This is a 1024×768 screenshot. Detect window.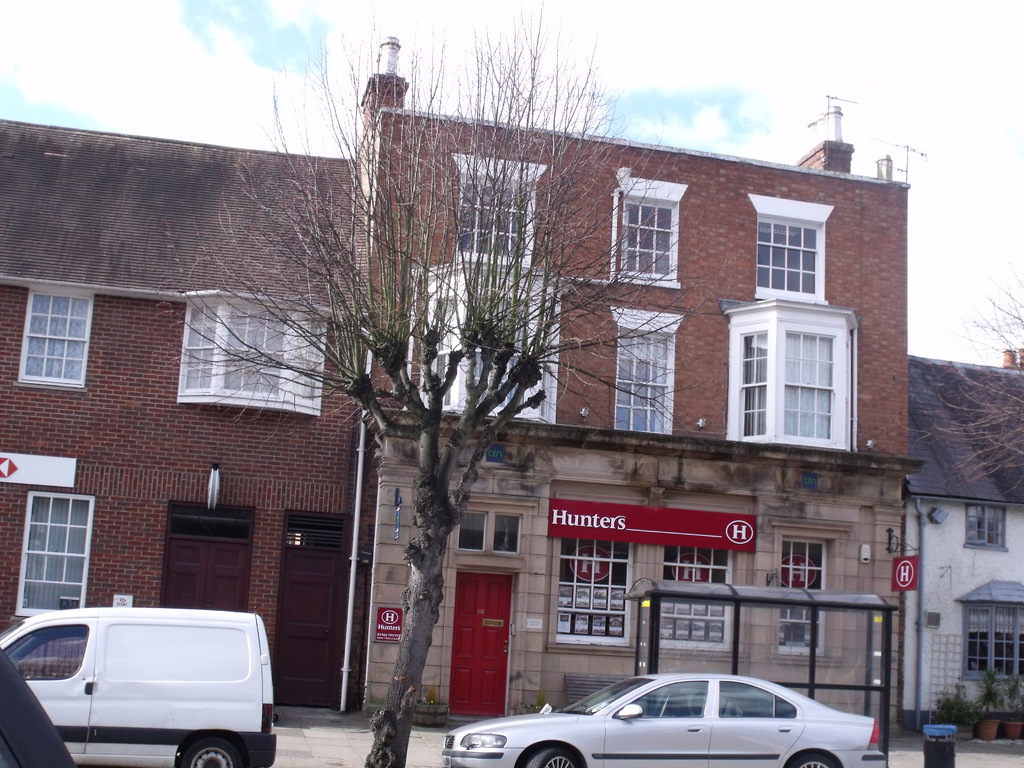
14/496/96/604.
